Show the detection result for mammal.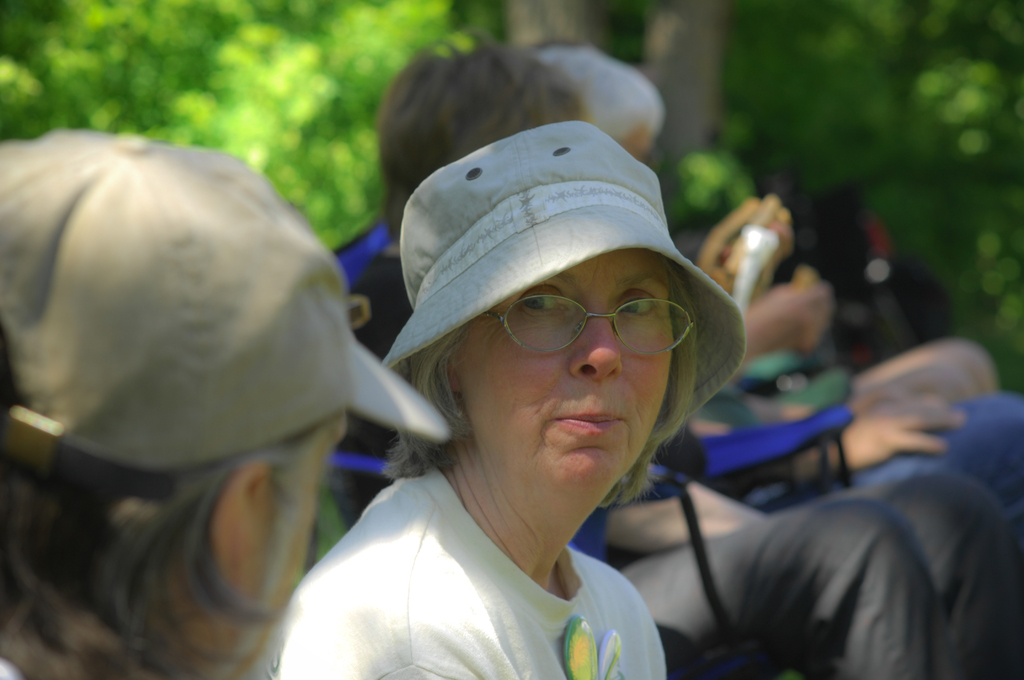
locate(342, 21, 1023, 679).
